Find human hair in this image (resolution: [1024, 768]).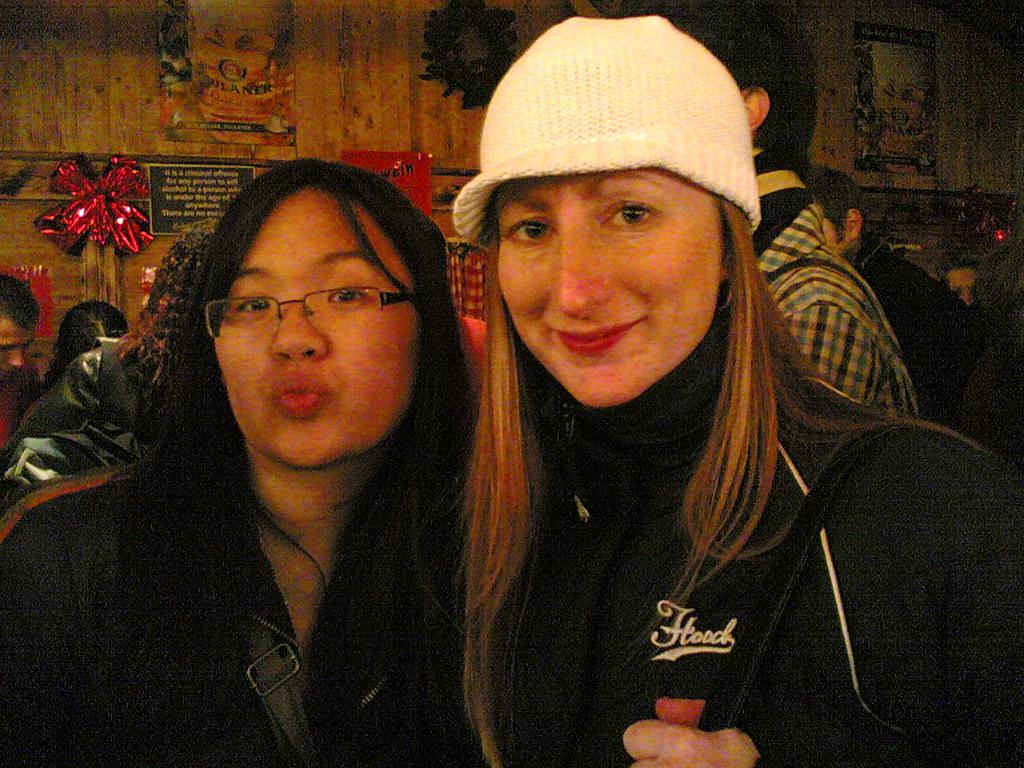
bbox=(795, 164, 875, 264).
